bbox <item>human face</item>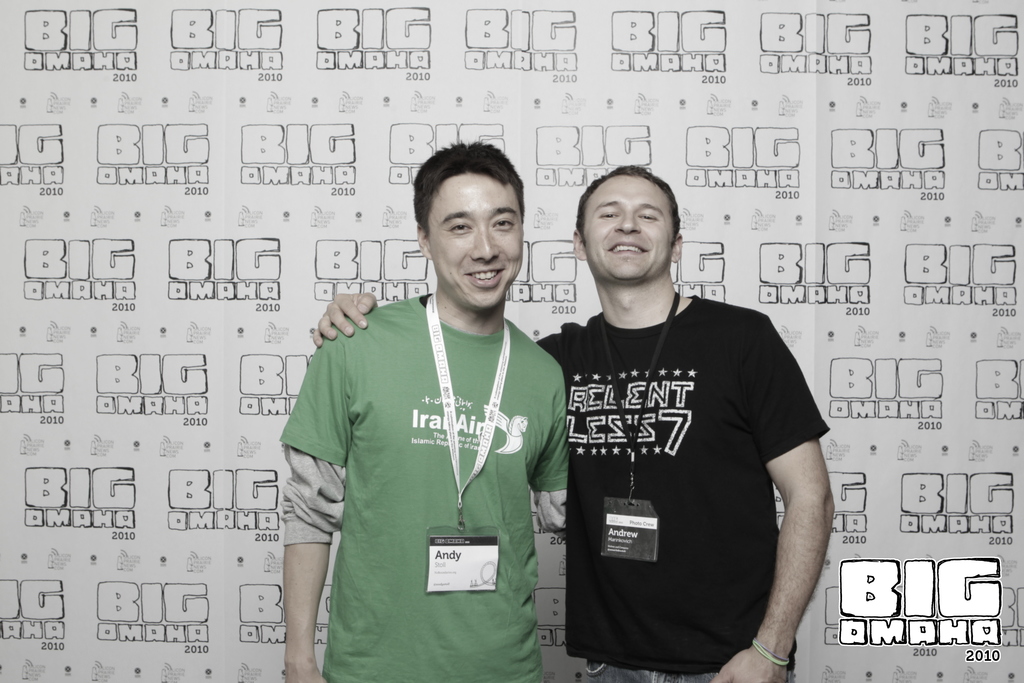
588/176/678/280
